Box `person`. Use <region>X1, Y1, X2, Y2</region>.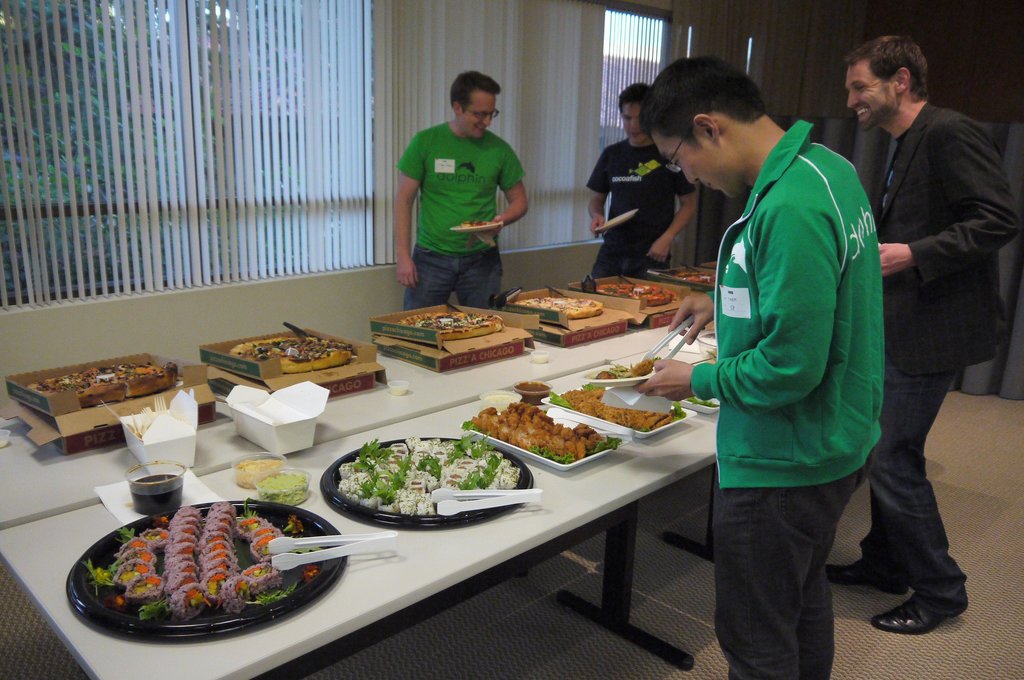
<region>396, 65, 538, 318</region>.
